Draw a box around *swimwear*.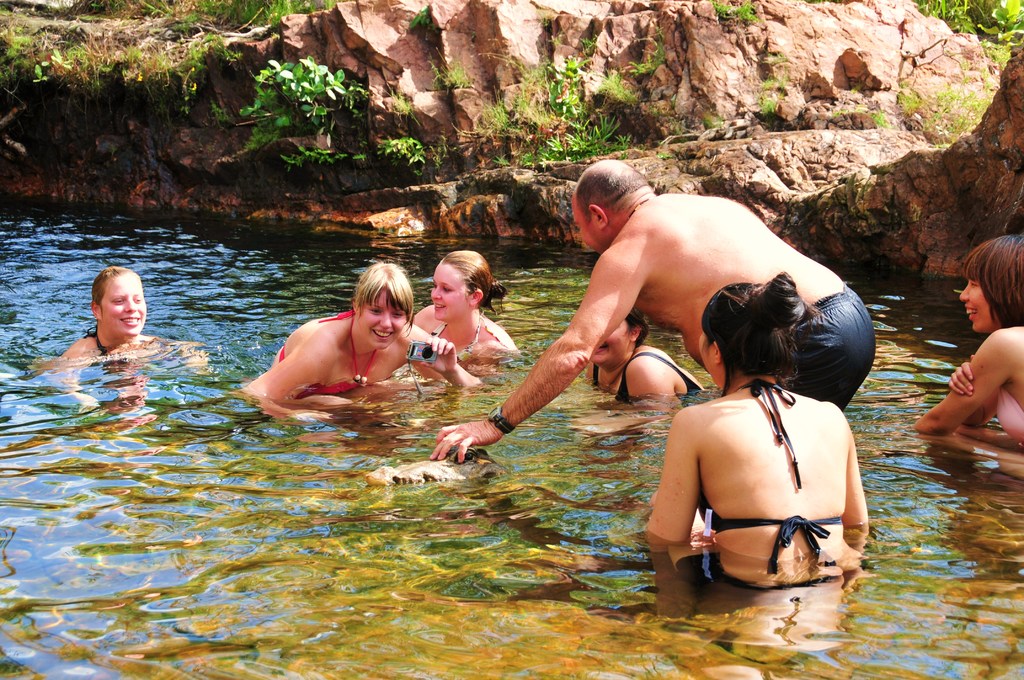
[left=989, top=384, right=1023, bottom=449].
